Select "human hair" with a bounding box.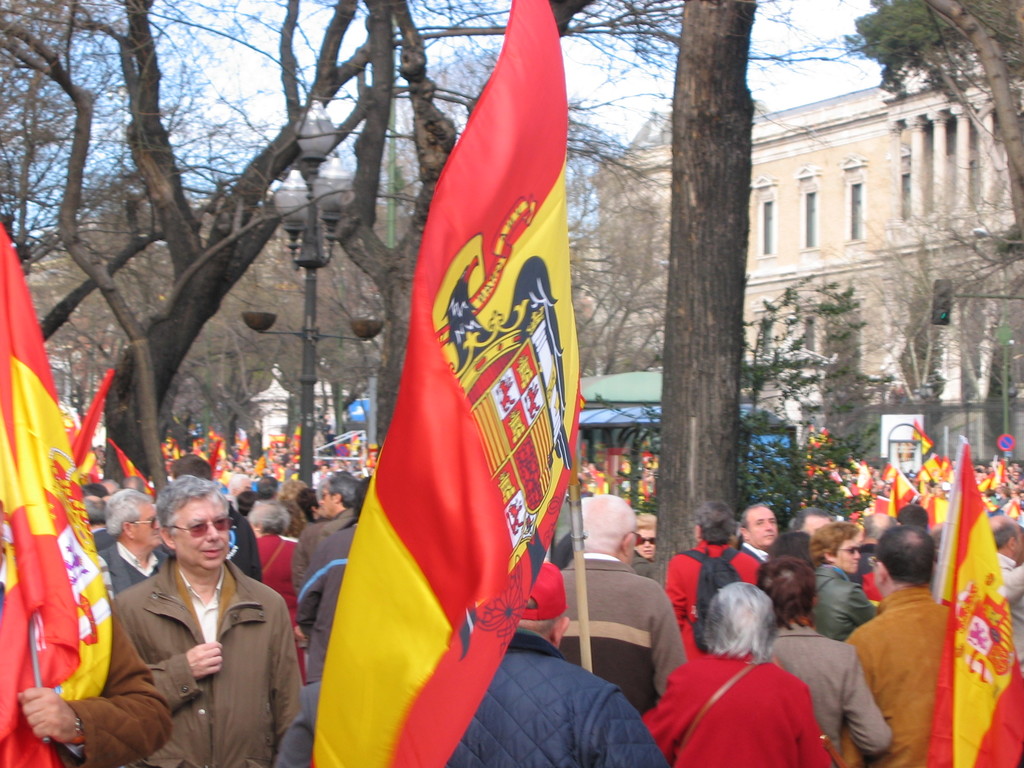
bbox(282, 475, 310, 499).
